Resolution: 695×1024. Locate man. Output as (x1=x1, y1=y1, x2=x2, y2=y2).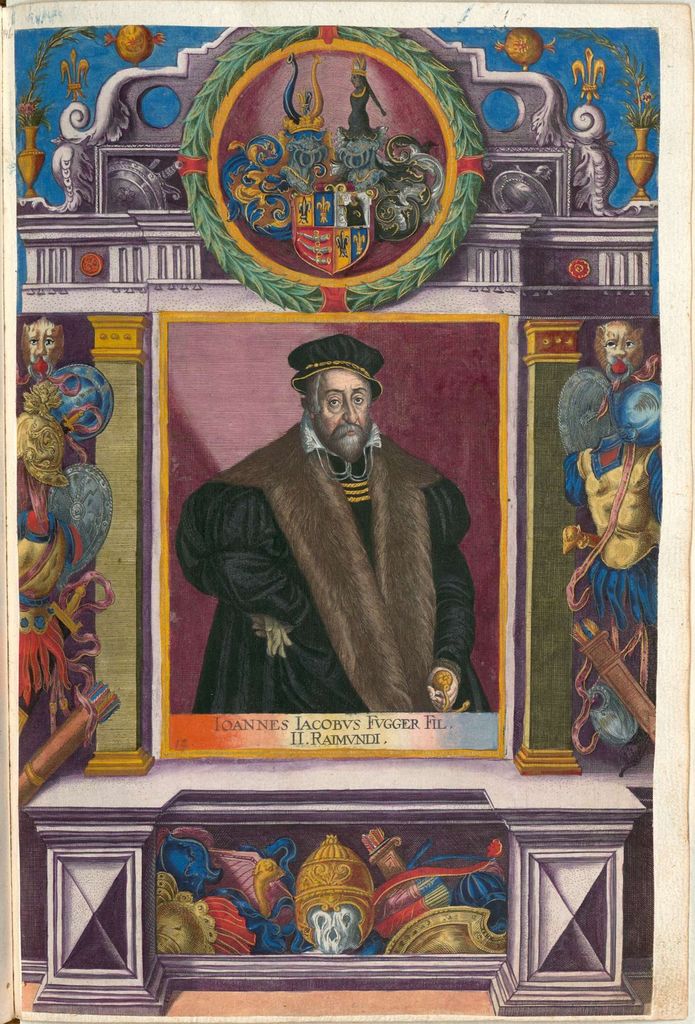
(x1=165, y1=328, x2=505, y2=740).
